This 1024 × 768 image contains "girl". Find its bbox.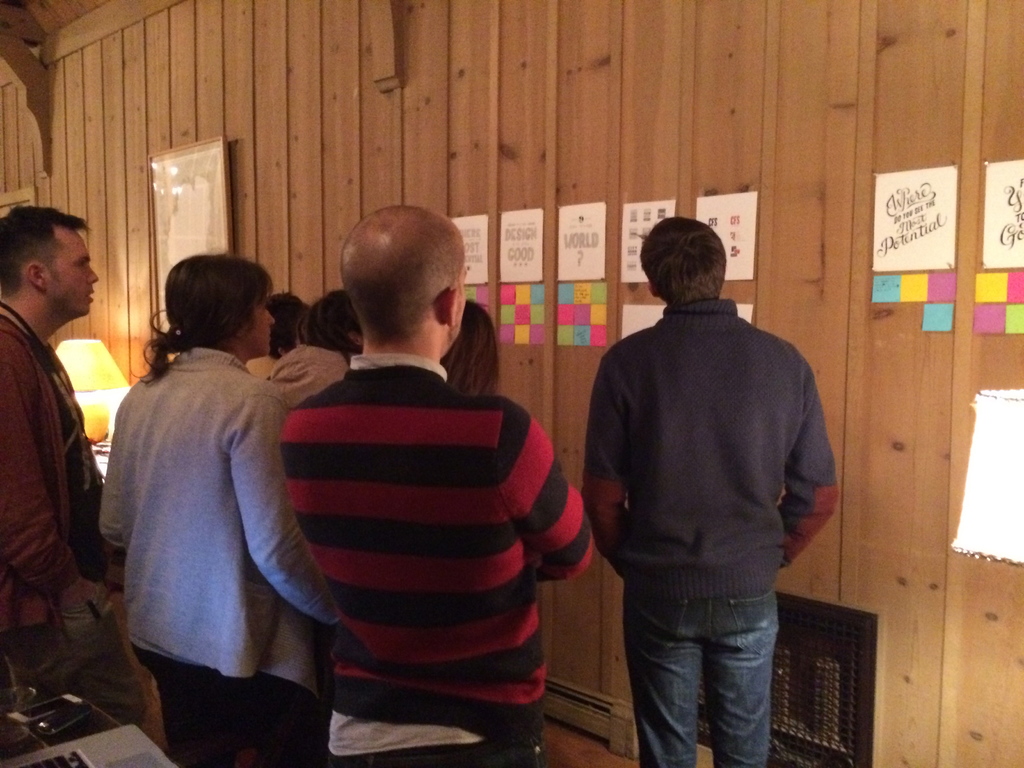
<box>445,299,506,404</box>.
